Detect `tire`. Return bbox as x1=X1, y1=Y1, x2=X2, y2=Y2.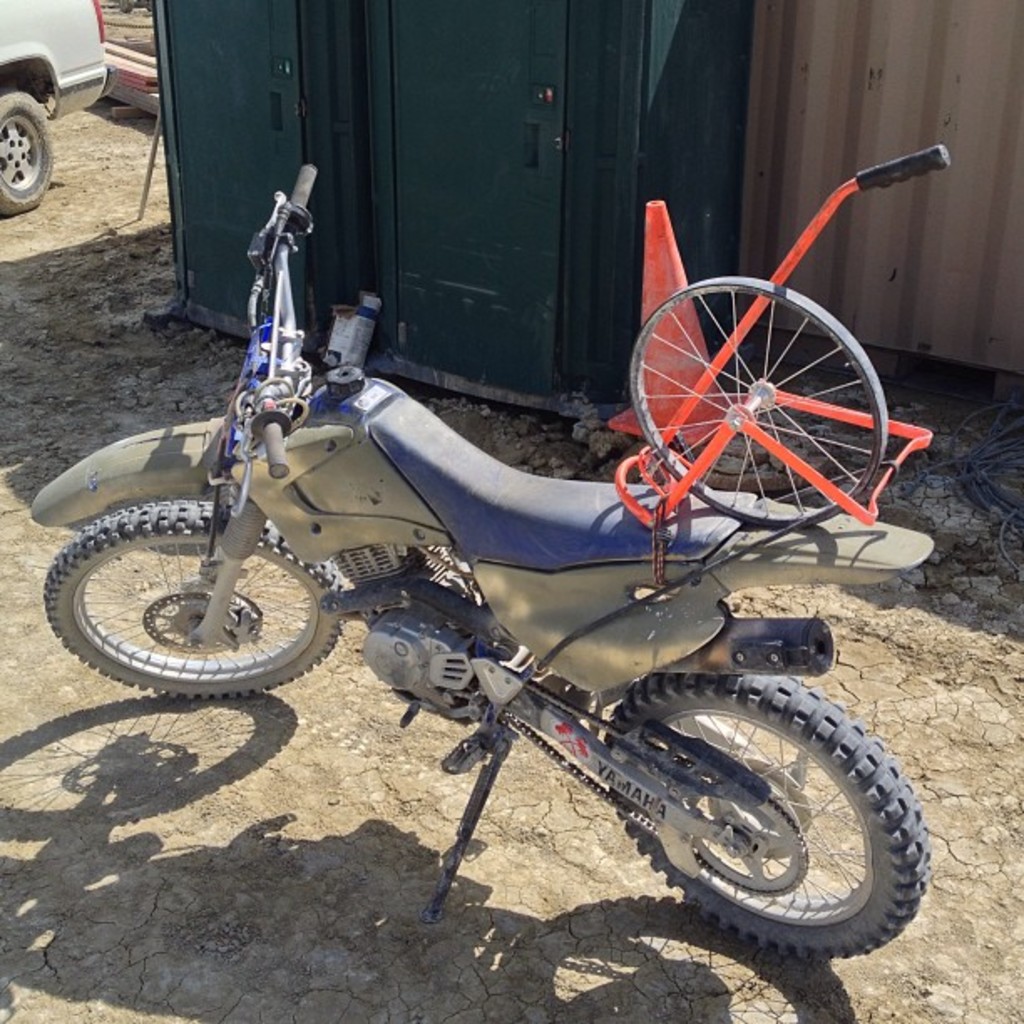
x1=607, y1=676, x2=924, y2=955.
